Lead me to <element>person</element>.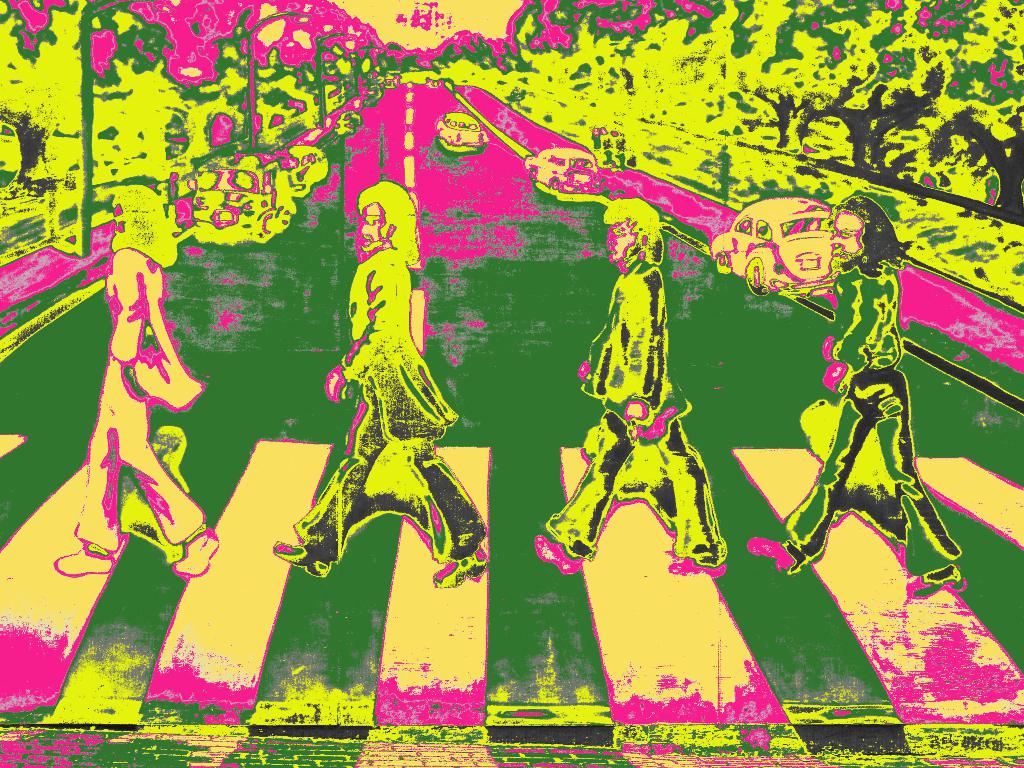
Lead to box=[531, 198, 730, 576].
